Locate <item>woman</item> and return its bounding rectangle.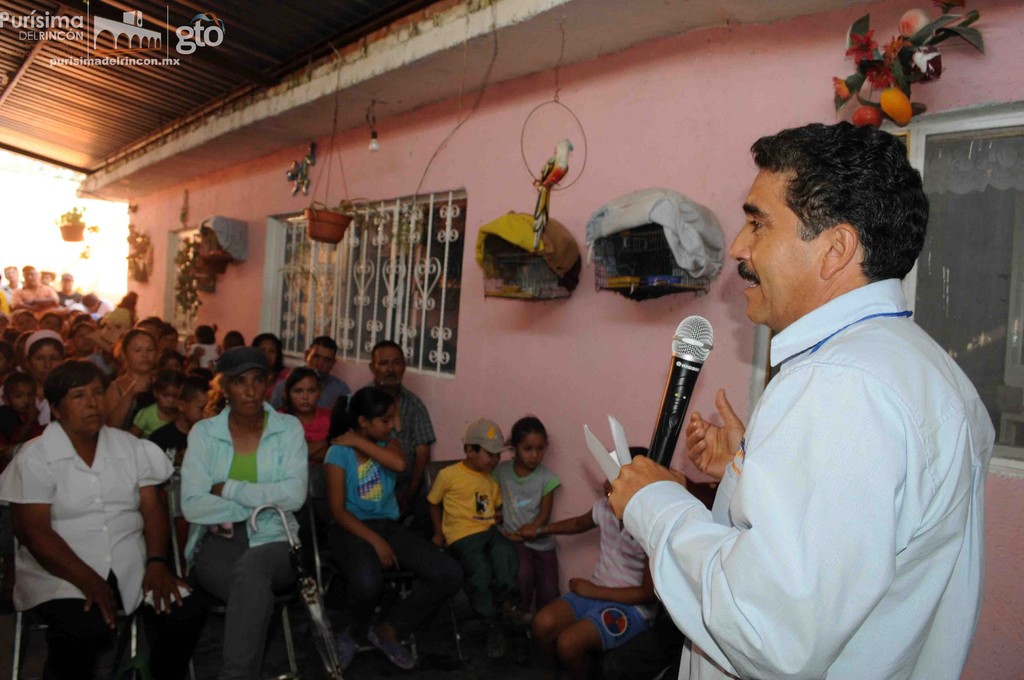
107, 330, 159, 428.
